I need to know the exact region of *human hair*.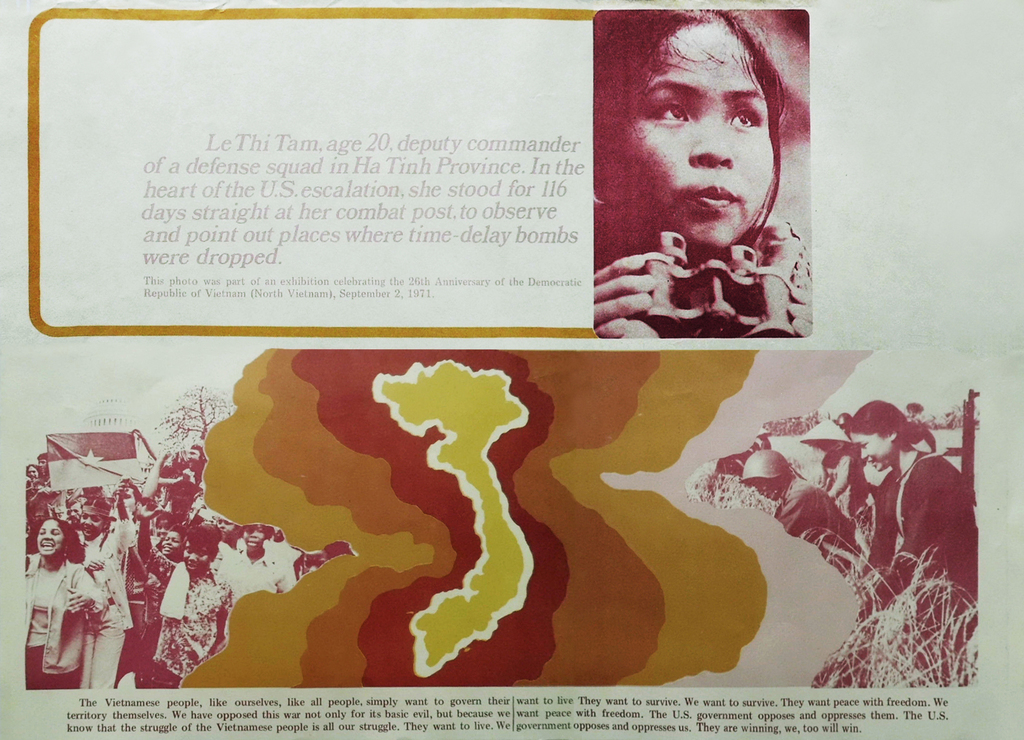
Region: 158/513/176/528.
